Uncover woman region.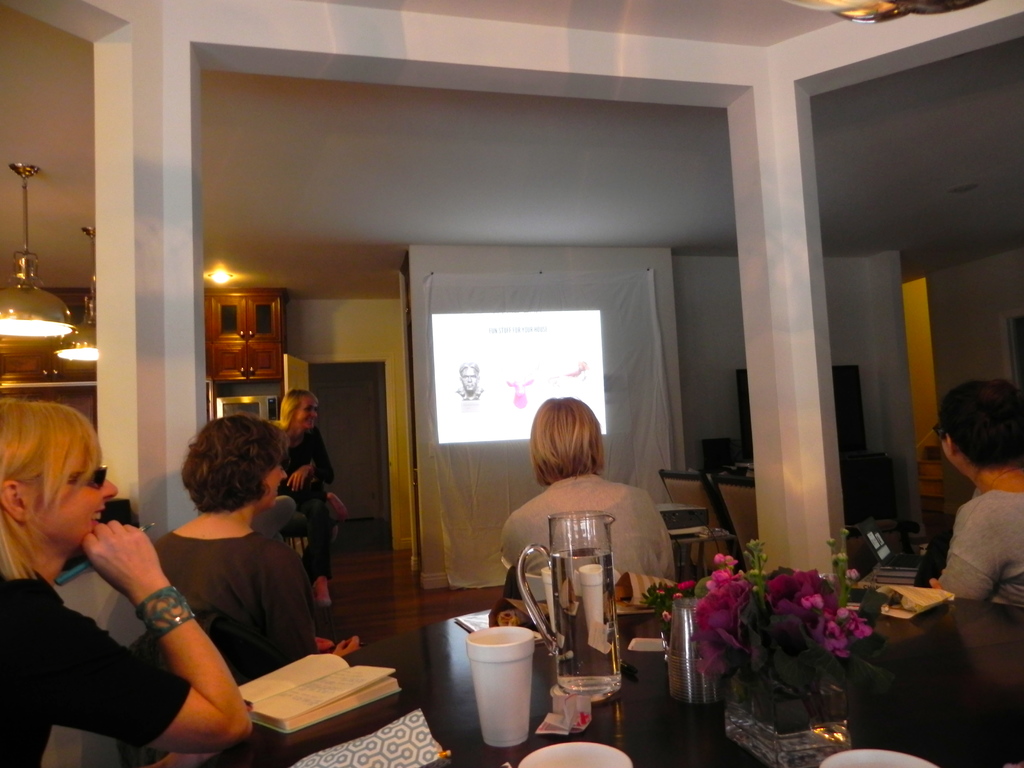
Uncovered: (left=260, top=383, right=335, bottom=614).
